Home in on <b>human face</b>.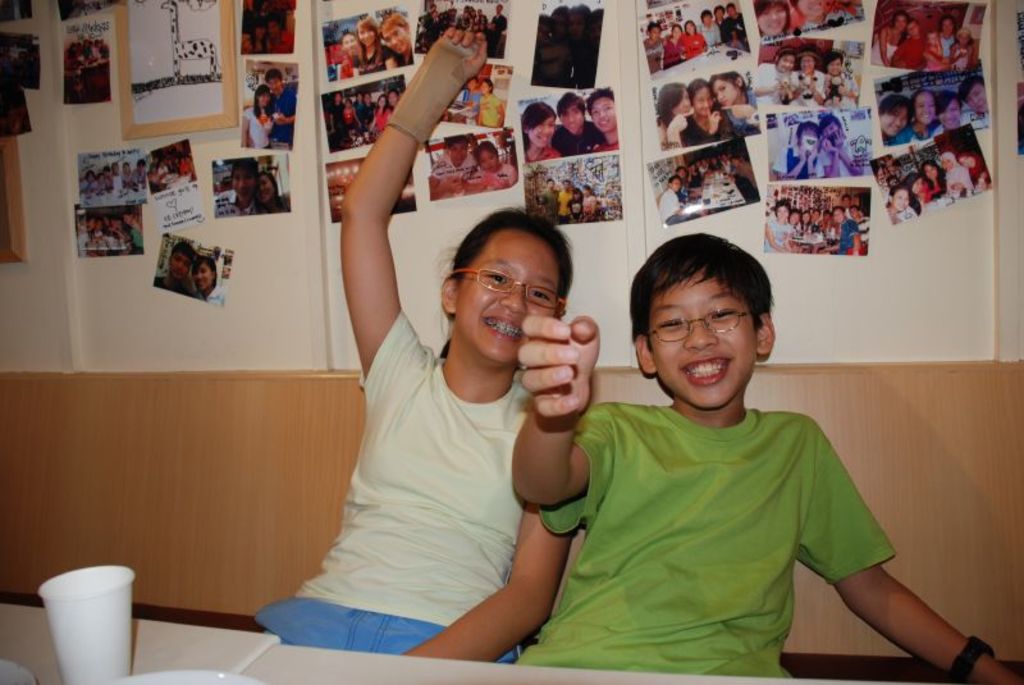
Homed in at [x1=454, y1=230, x2=557, y2=362].
